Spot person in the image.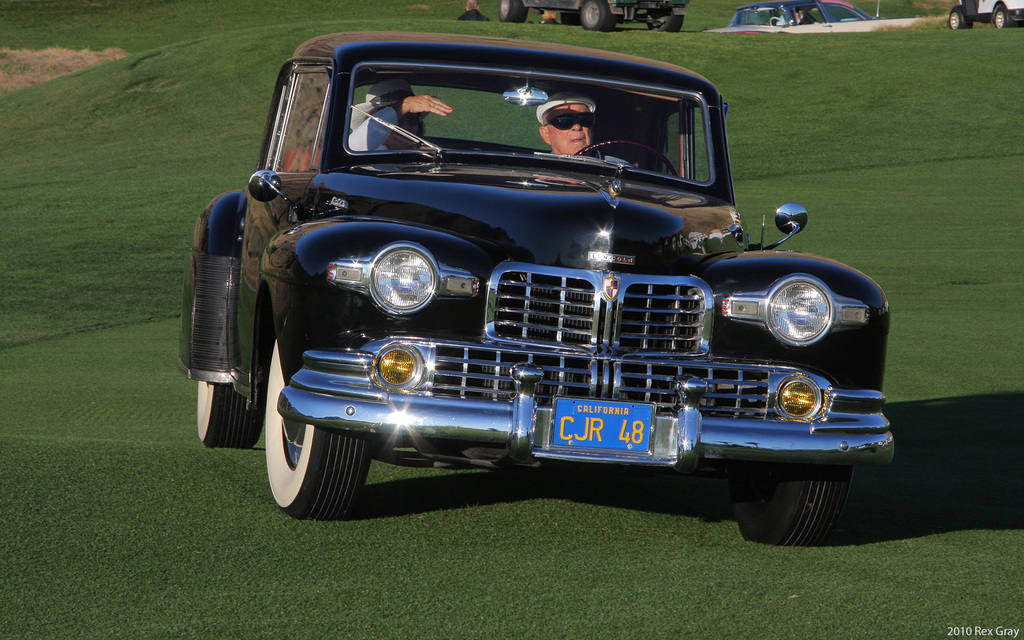
person found at [left=348, top=79, right=452, bottom=153].
